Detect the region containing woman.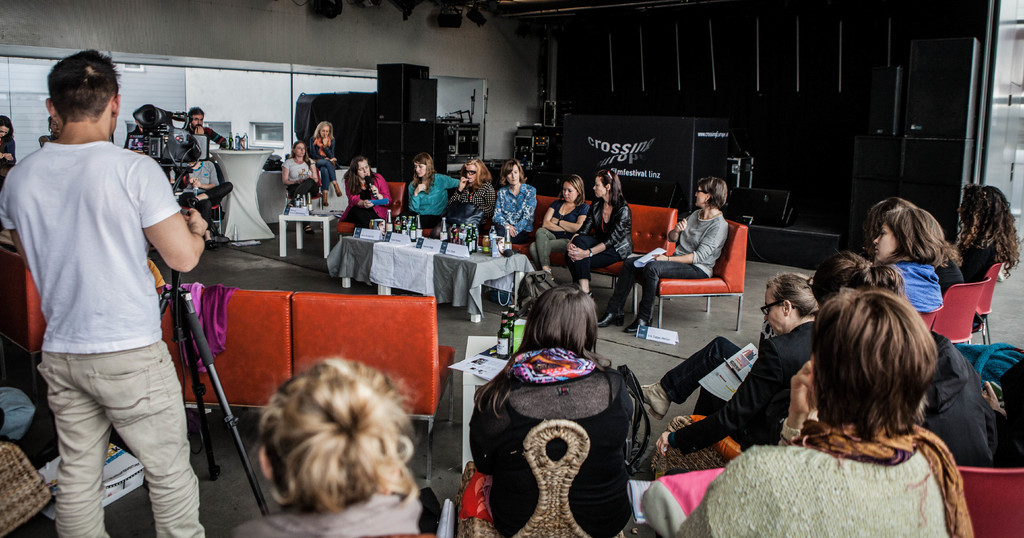
(446, 158, 497, 239).
